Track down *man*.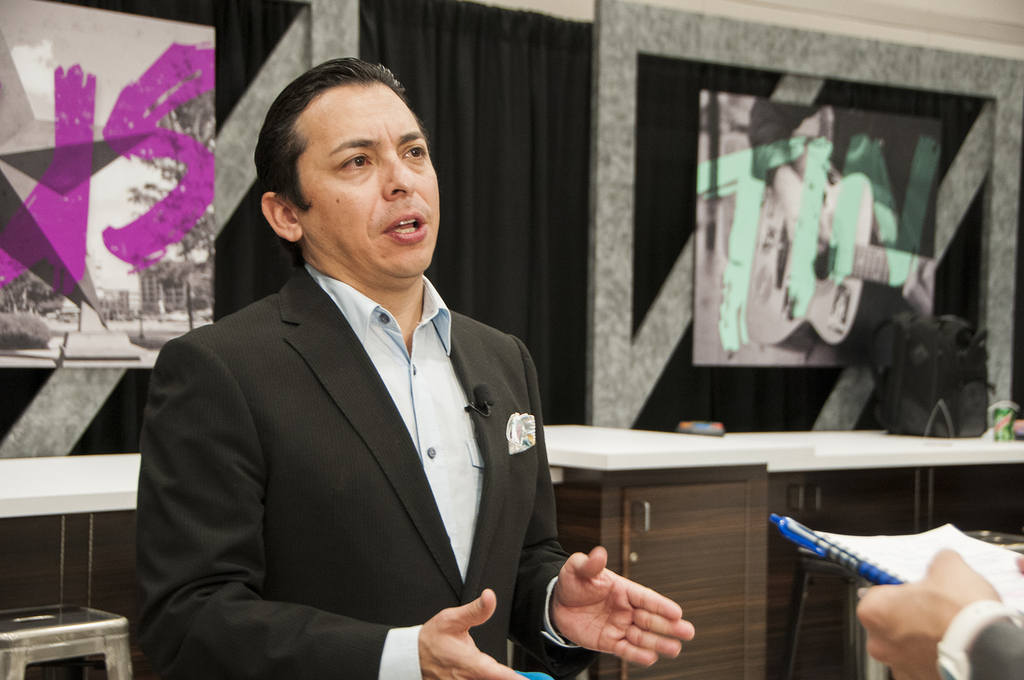
Tracked to bbox=(127, 52, 698, 679).
